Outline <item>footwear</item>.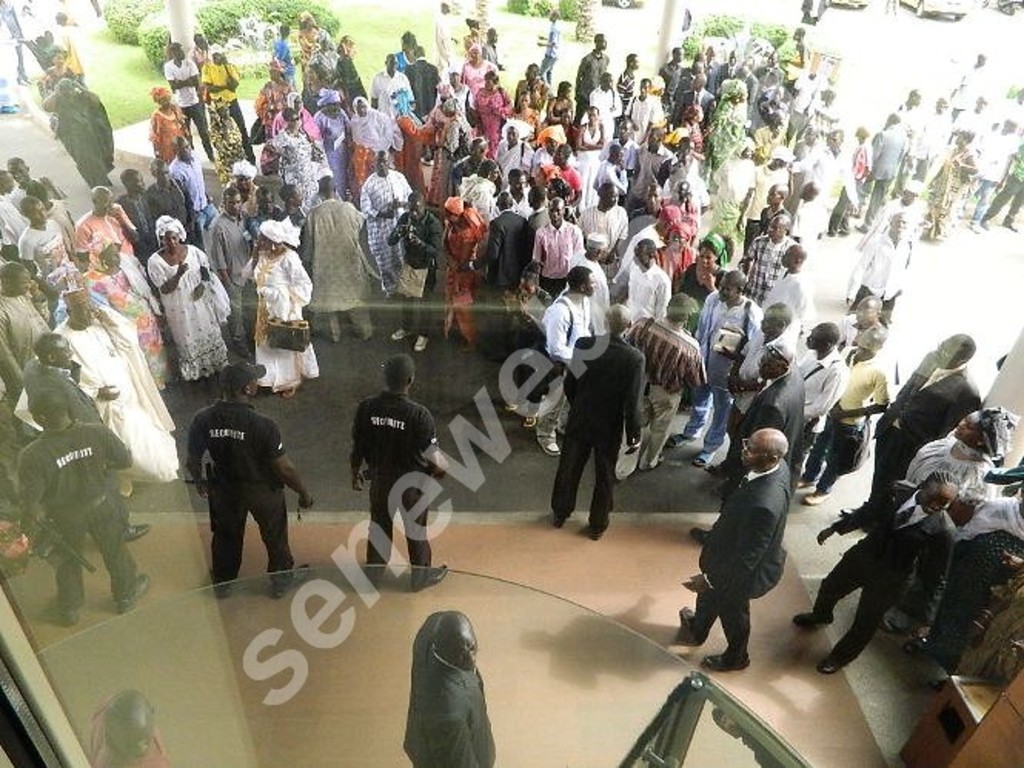
Outline: pyautogui.locateOnScreen(539, 442, 559, 459).
